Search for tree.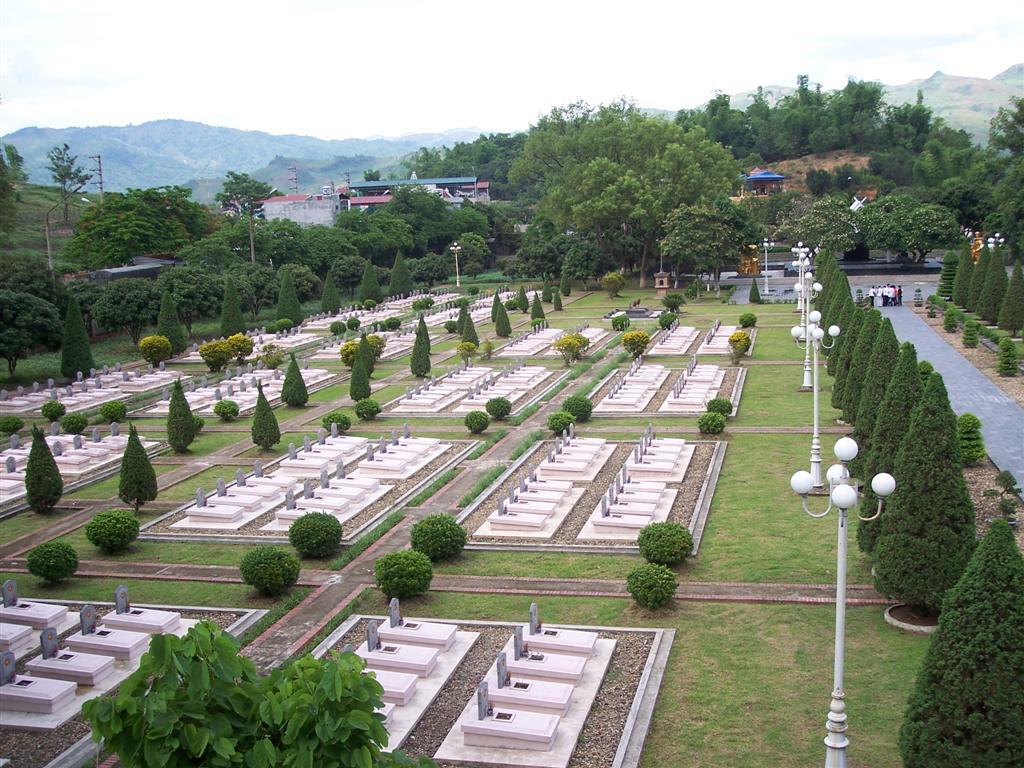
Found at 46/141/94/216.
